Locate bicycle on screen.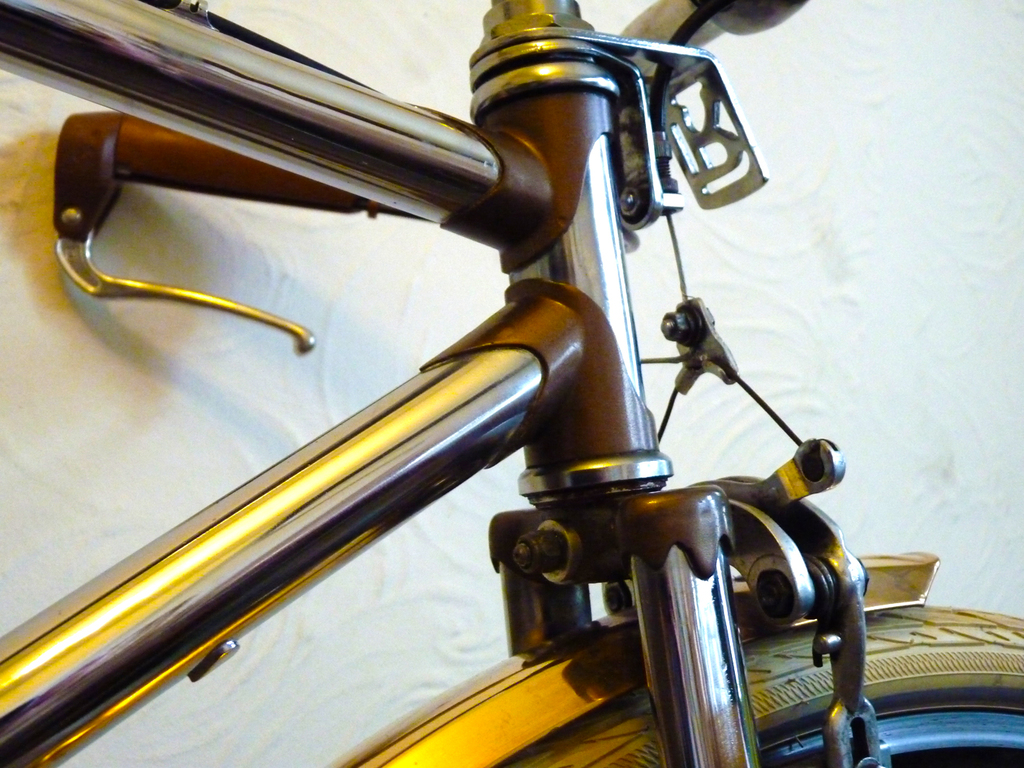
On screen at {"x1": 0, "y1": 0, "x2": 949, "y2": 752}.
